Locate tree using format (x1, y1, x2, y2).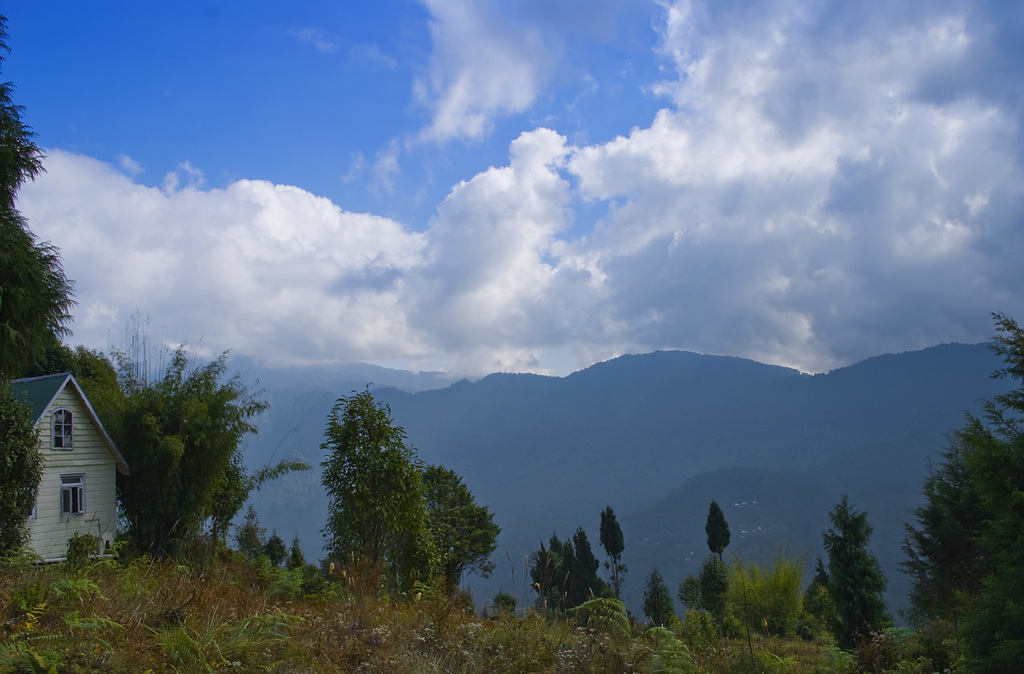
(408, 459, 501, 604).
